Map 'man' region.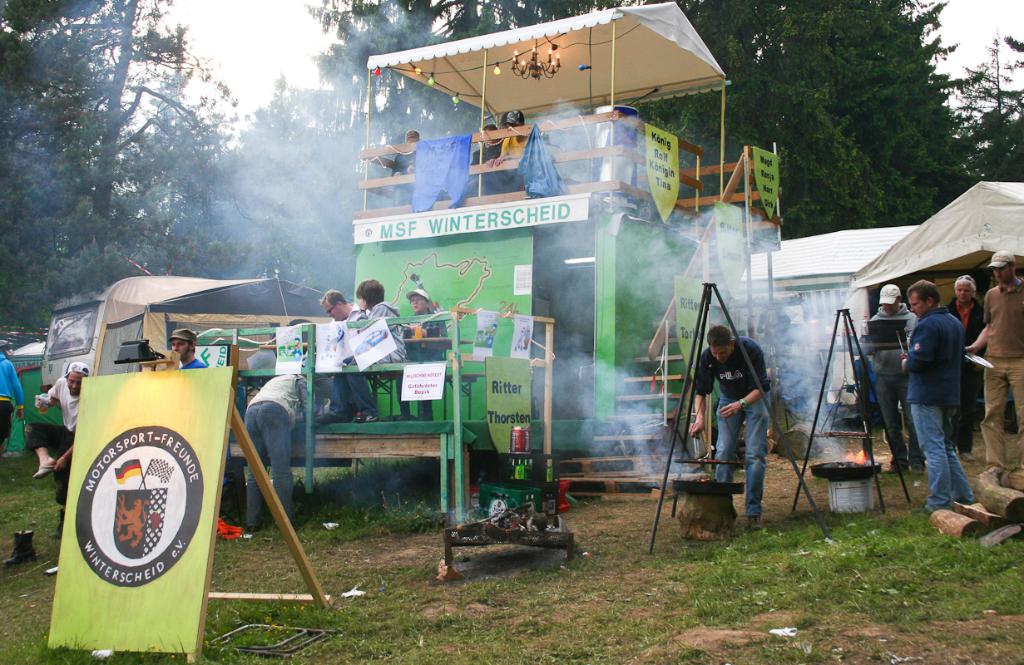
Mapped to [392,285,451,427].
